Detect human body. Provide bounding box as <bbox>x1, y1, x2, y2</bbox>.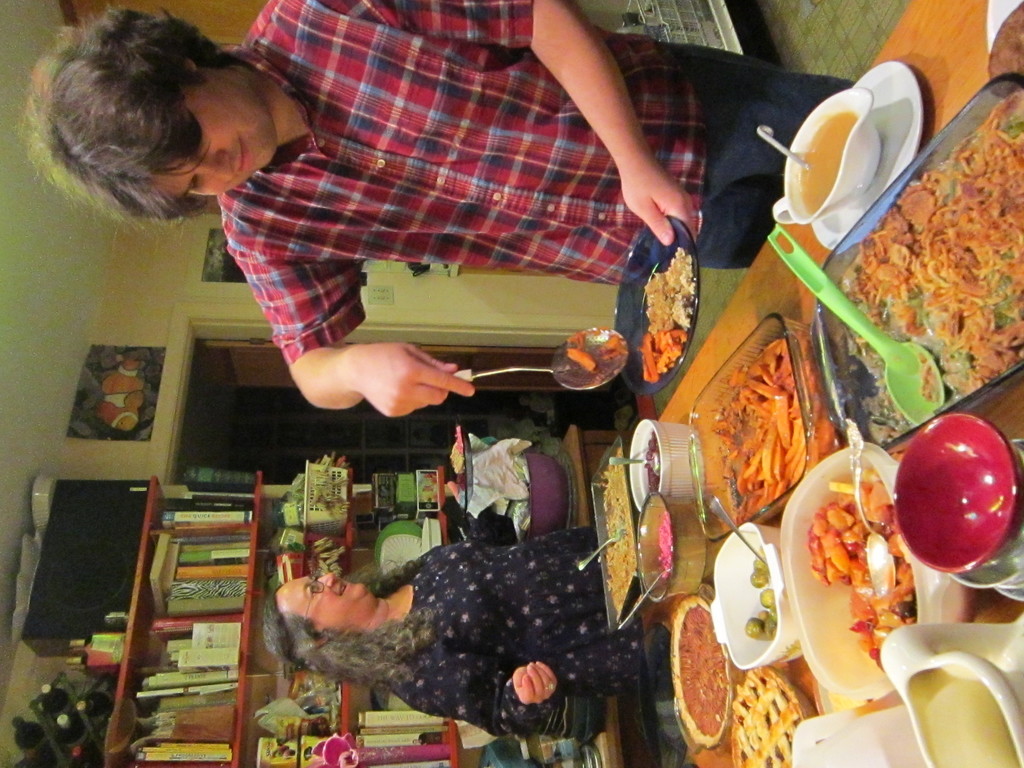
<bbox>260, 520, 671, 742</bbox>.
